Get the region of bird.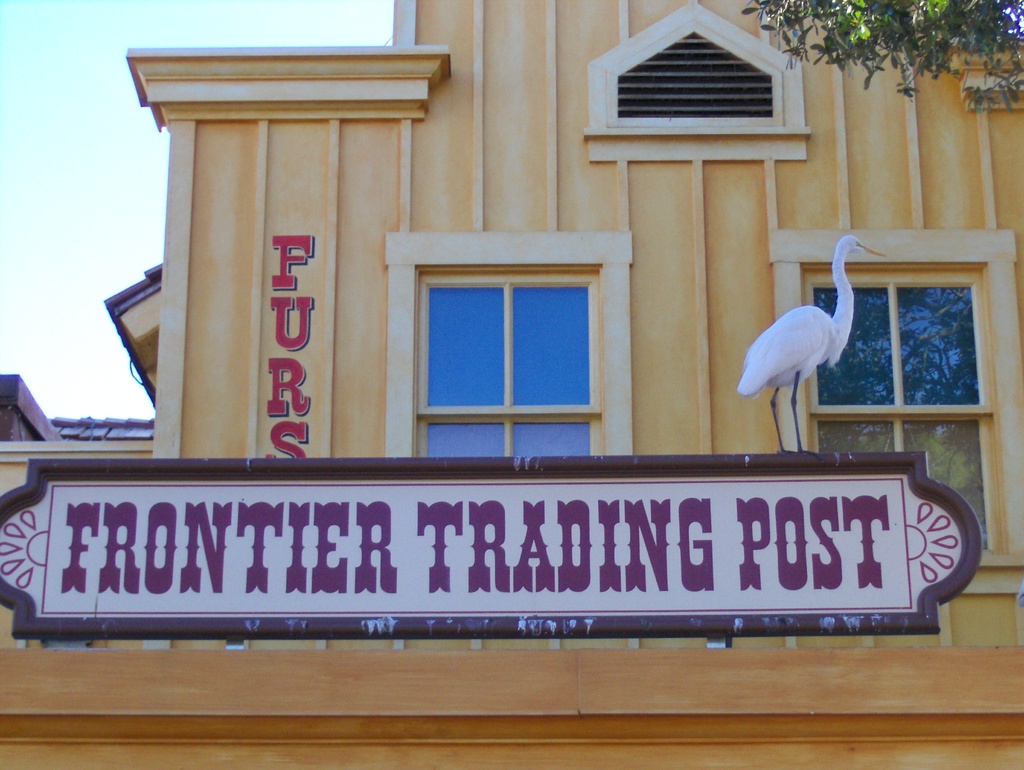
(x1=739, y1=242, x2=879, y2=437).
